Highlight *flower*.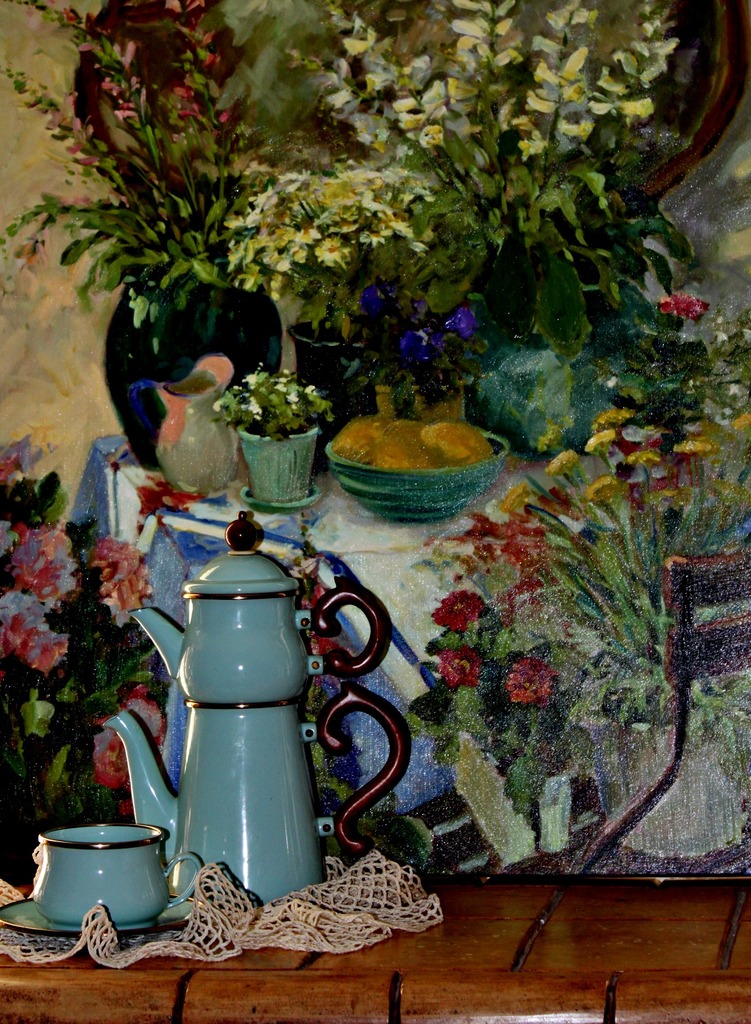
Highlighted region: x1=729 y1=413 x2=750 y2=435.
